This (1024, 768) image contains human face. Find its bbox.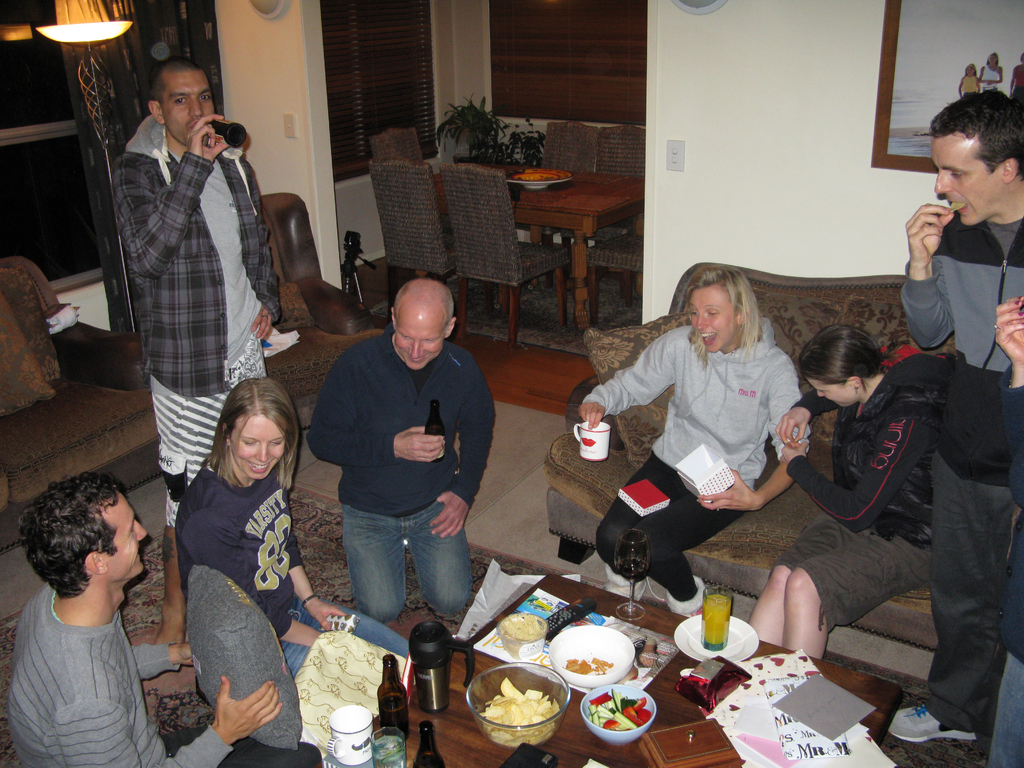
left=104, top=490, right=145, bottom=580.
